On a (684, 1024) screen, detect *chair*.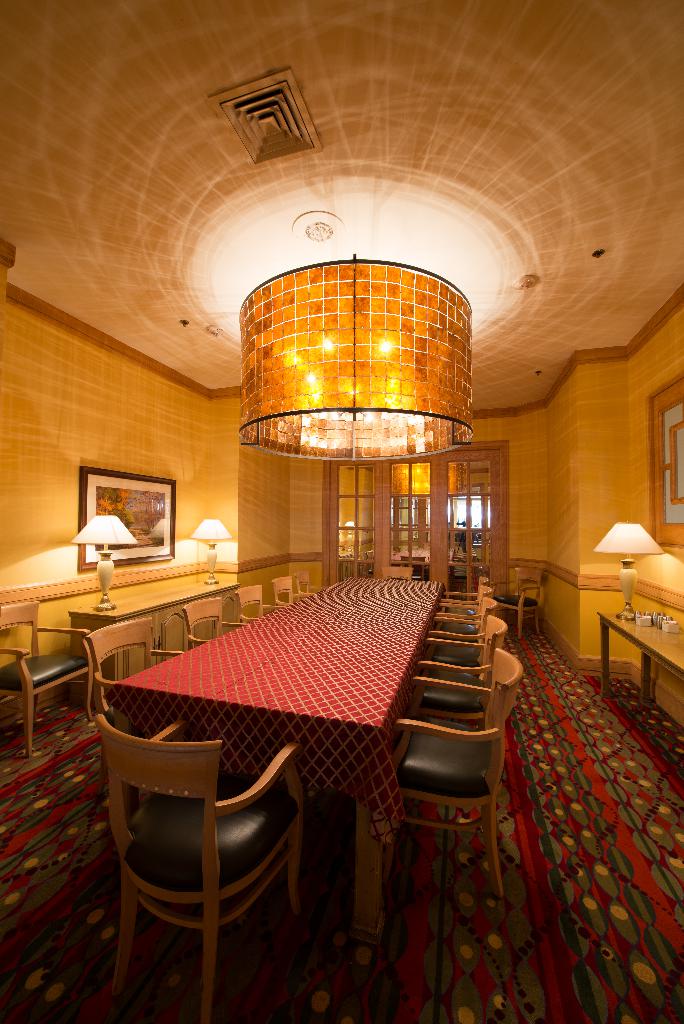
<bbox>422, 597, 499, 679</bbox>.
